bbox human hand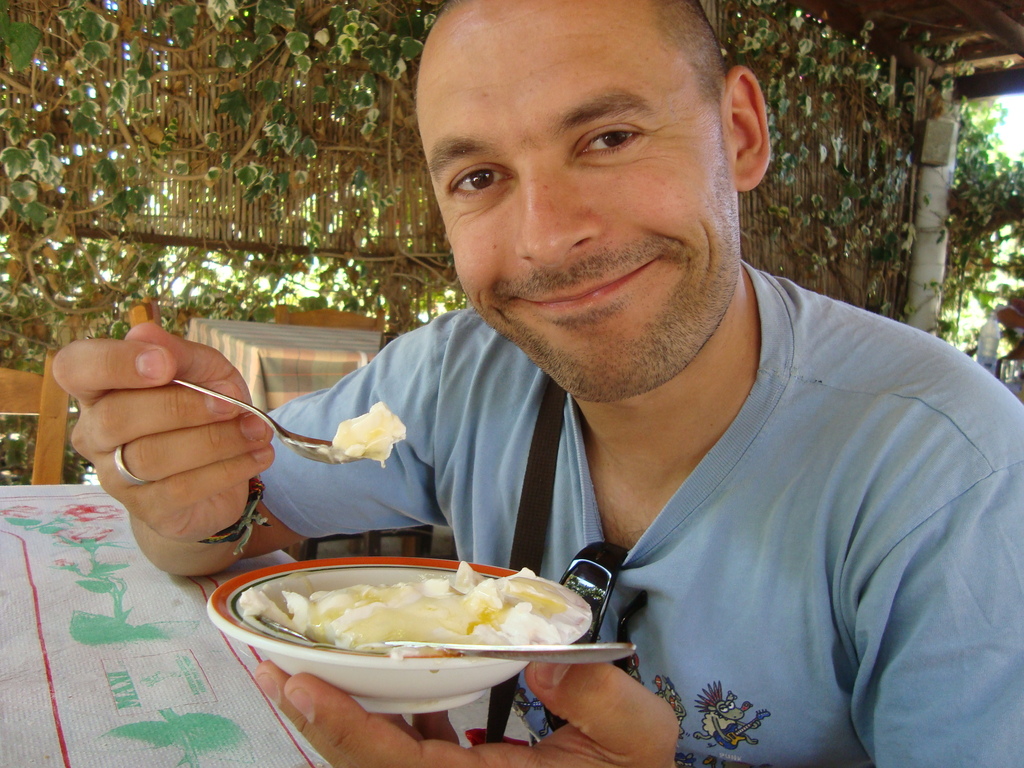
<box>252,657,682,767</box>
